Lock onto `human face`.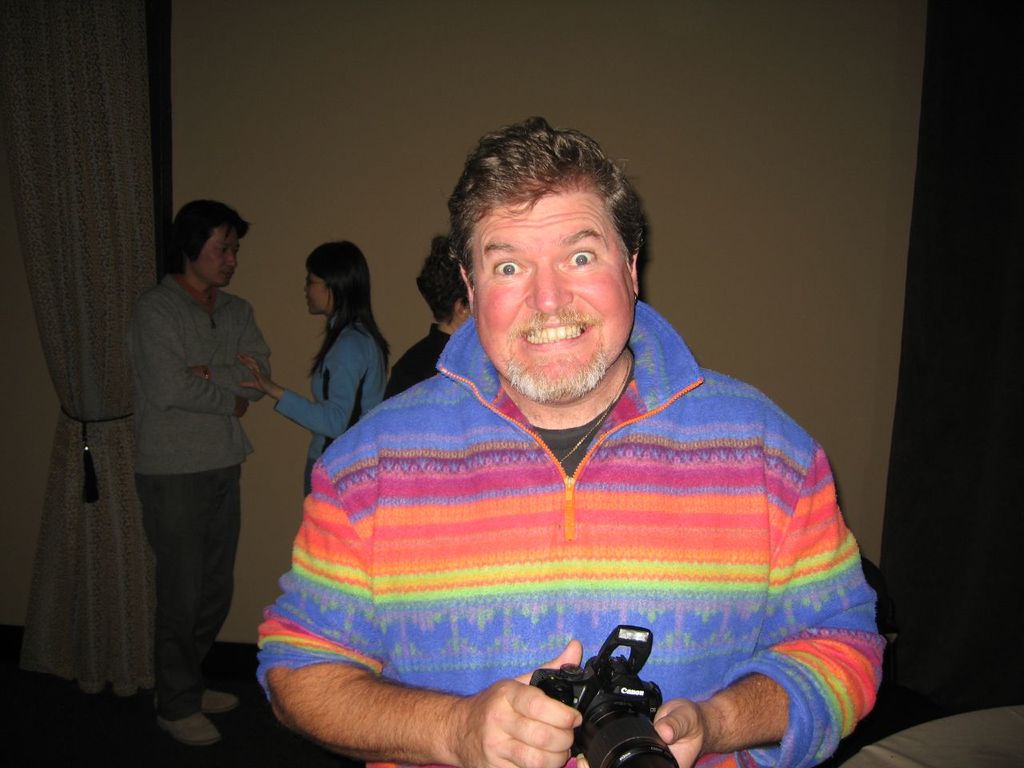
Locked: crop(304, 272, 326, 318).
